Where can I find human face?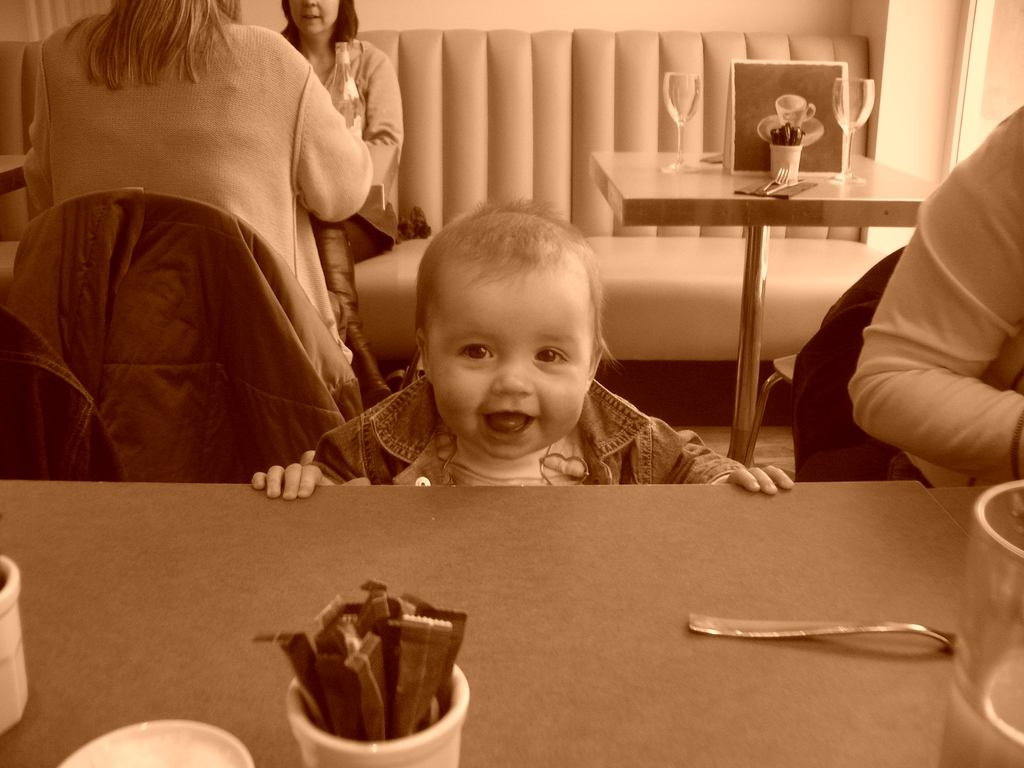
You can find it at [left=427, top=273, right=586, bottom=459].
